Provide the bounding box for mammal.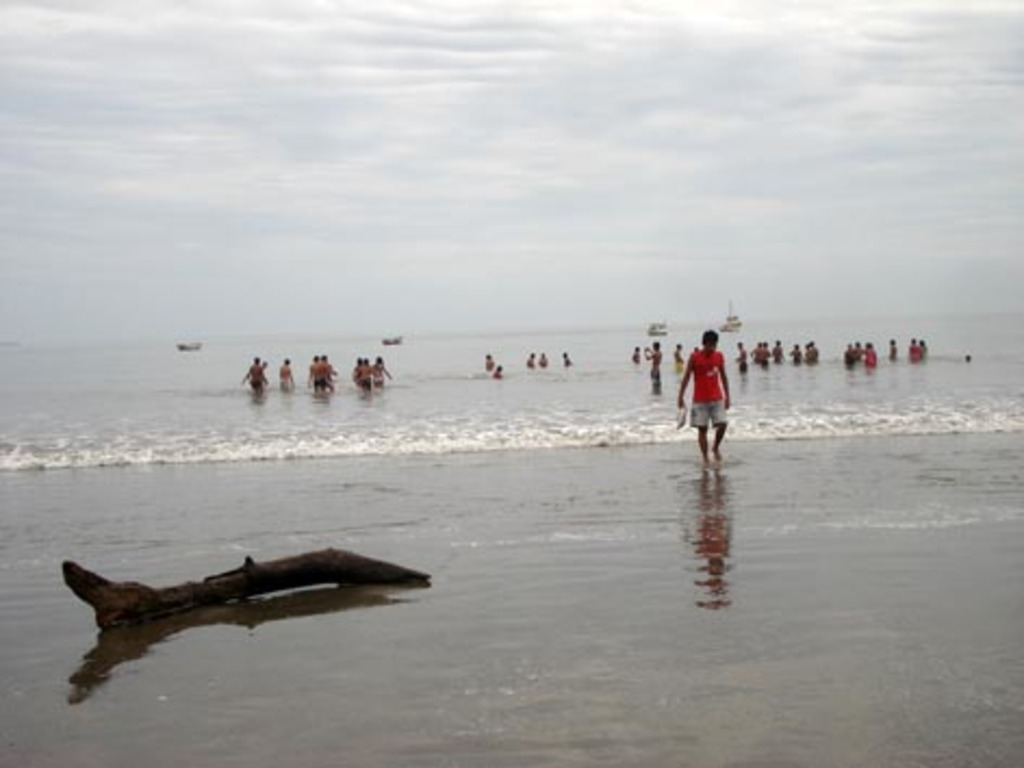
select_region(362, 360, 373, 395).
